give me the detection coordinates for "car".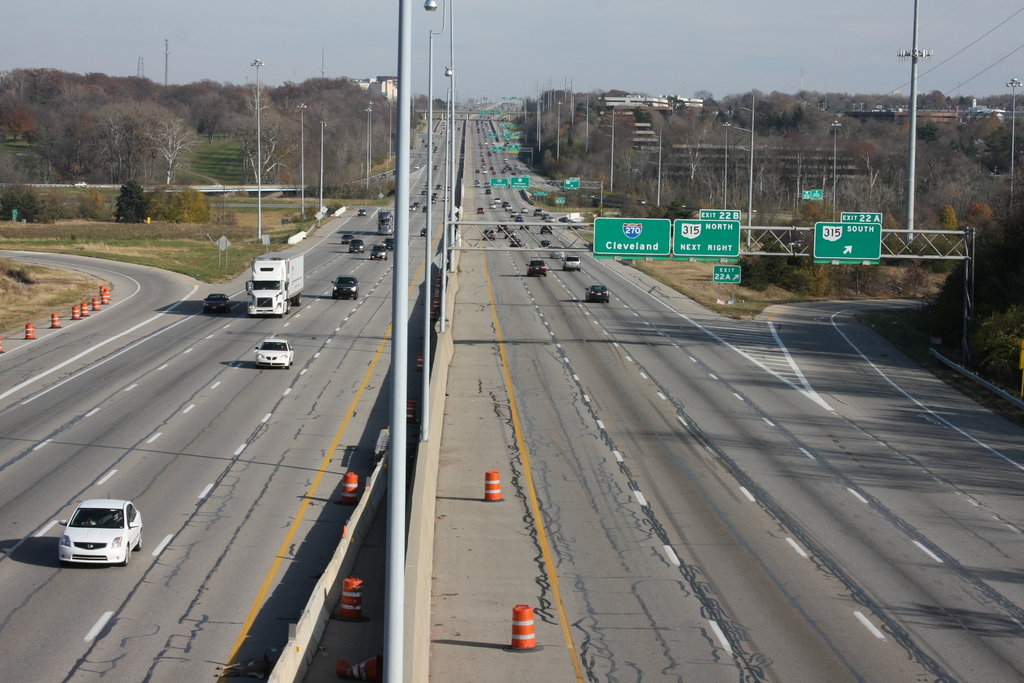
333,277,359,302.
